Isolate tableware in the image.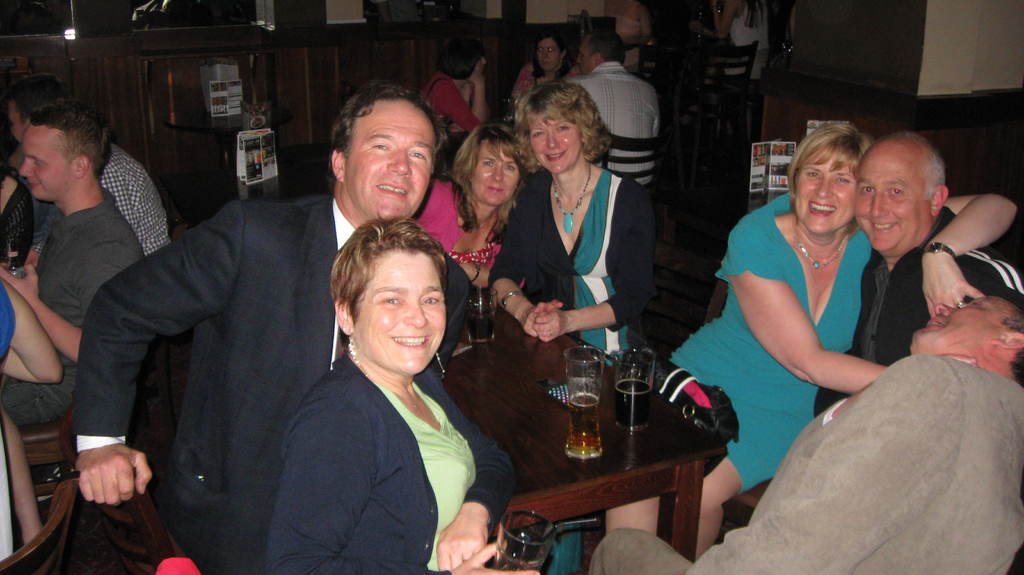
Isolated region: 464 286 502 345.
